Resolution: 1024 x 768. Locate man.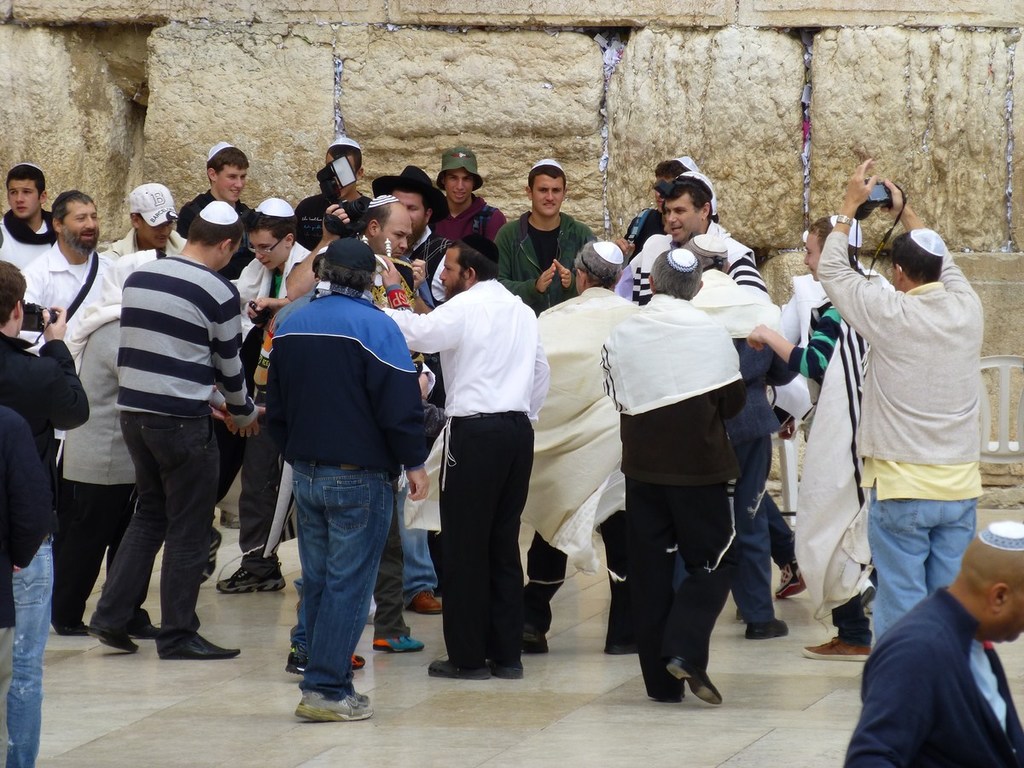
BBox(236, 234, 427, 709).
